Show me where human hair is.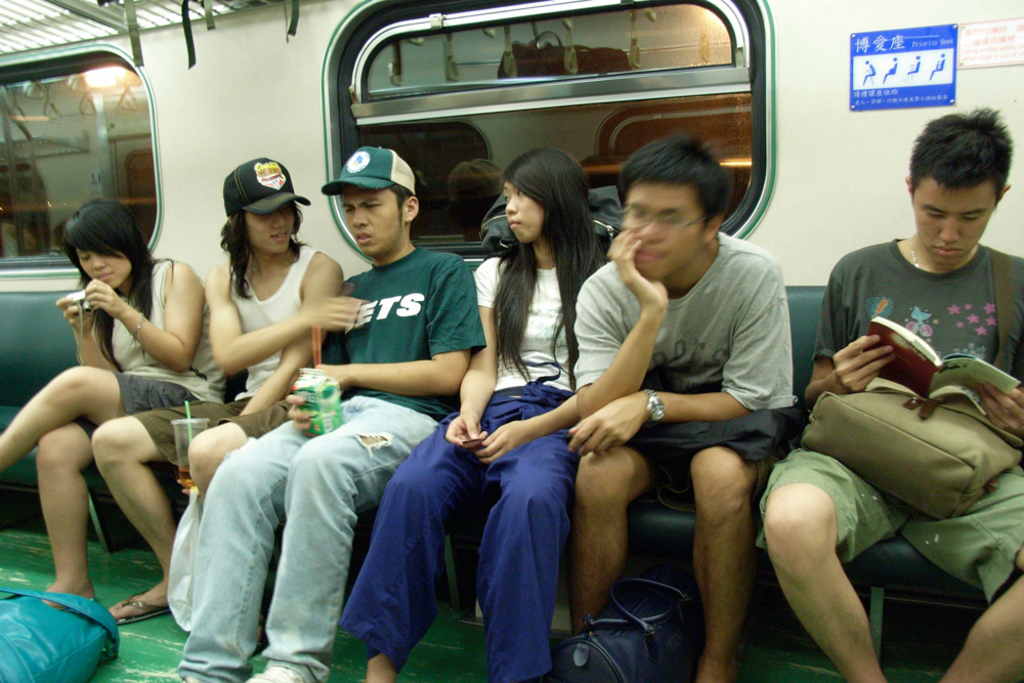
human hair is at x1=908 y1=104 x2=1017 y2=214.
